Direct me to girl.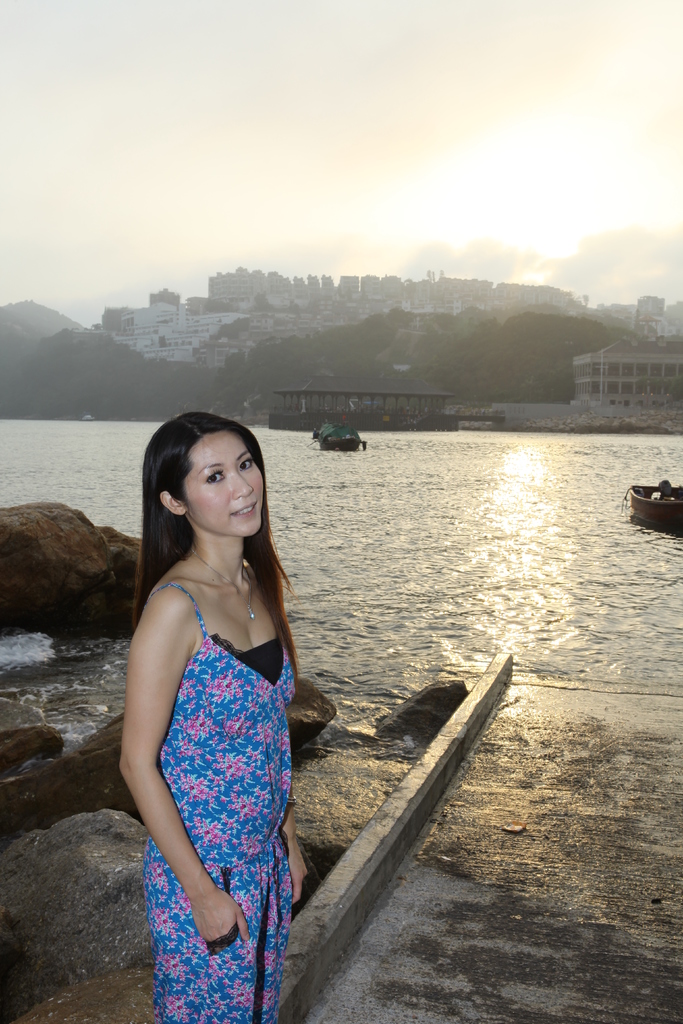
Direction: pyautogui.locateOnScreen(111, 414, 300, 1023).
